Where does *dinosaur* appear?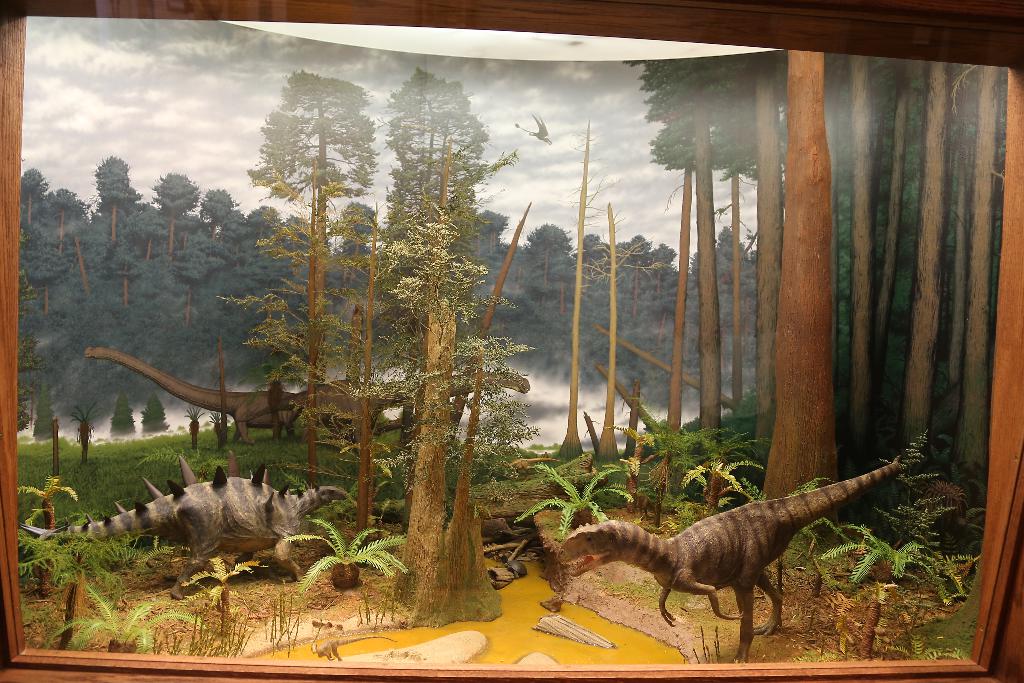
Appears at [x1=541, y1=452, x2=928, y2=664].
